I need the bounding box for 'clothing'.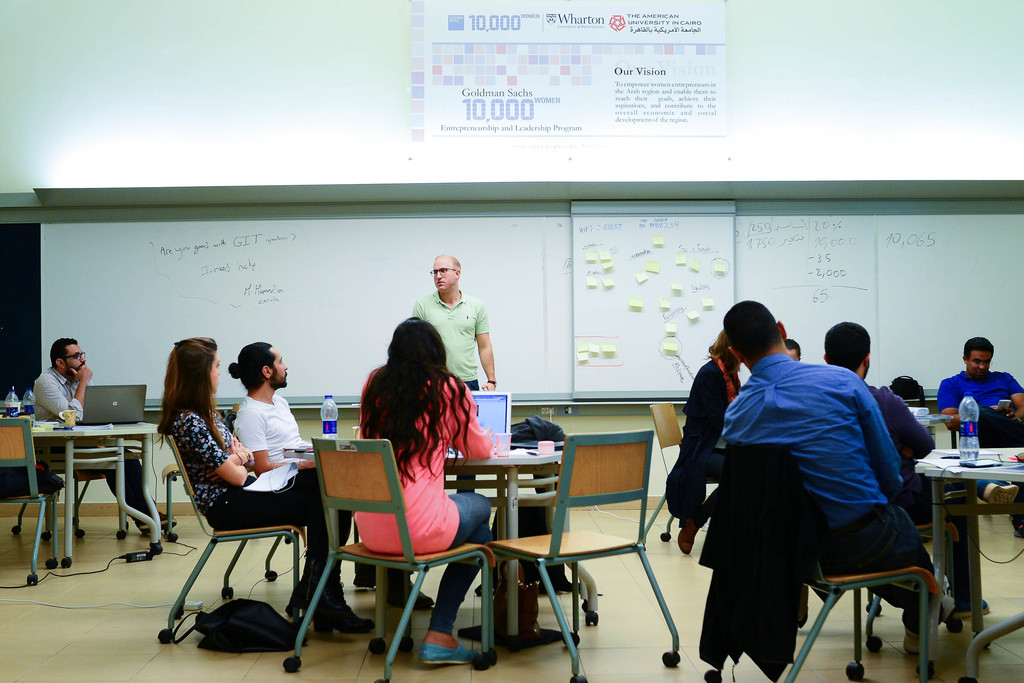
Here it is: bbox(934, 369, 1020, 441).
